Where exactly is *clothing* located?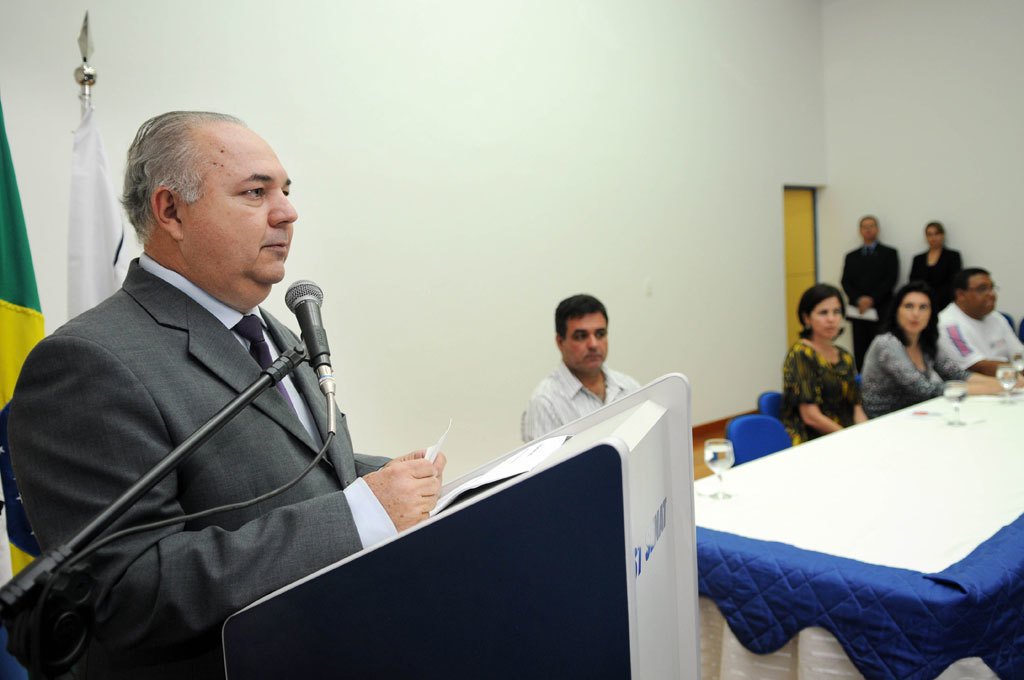
Its bounding box is (517, 364, 639, 450).
